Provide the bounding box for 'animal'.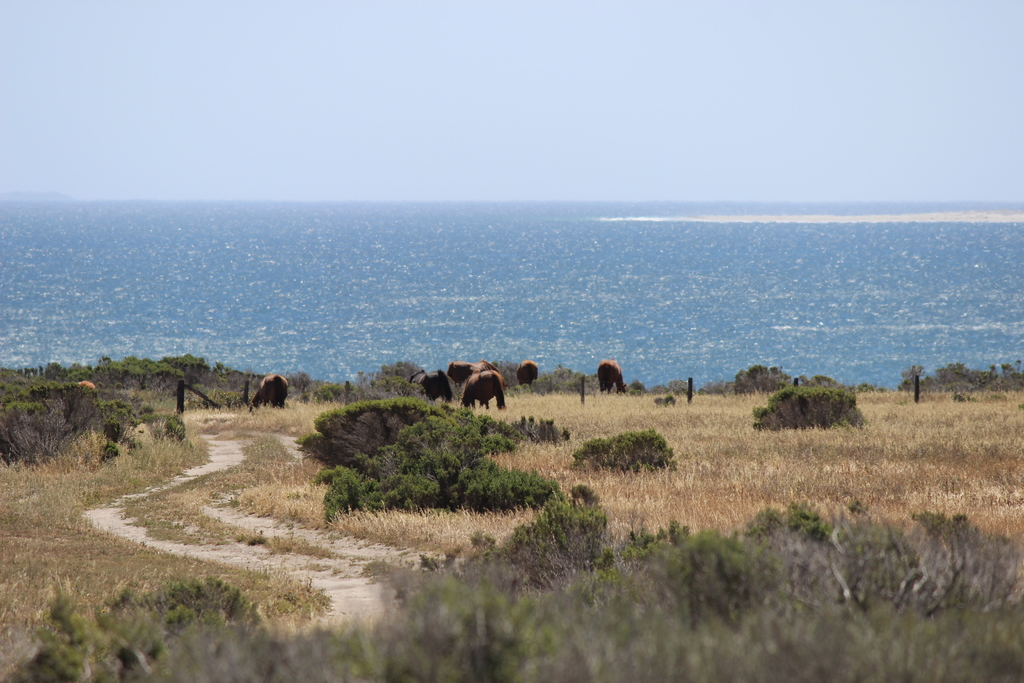
452:361:508:388.
